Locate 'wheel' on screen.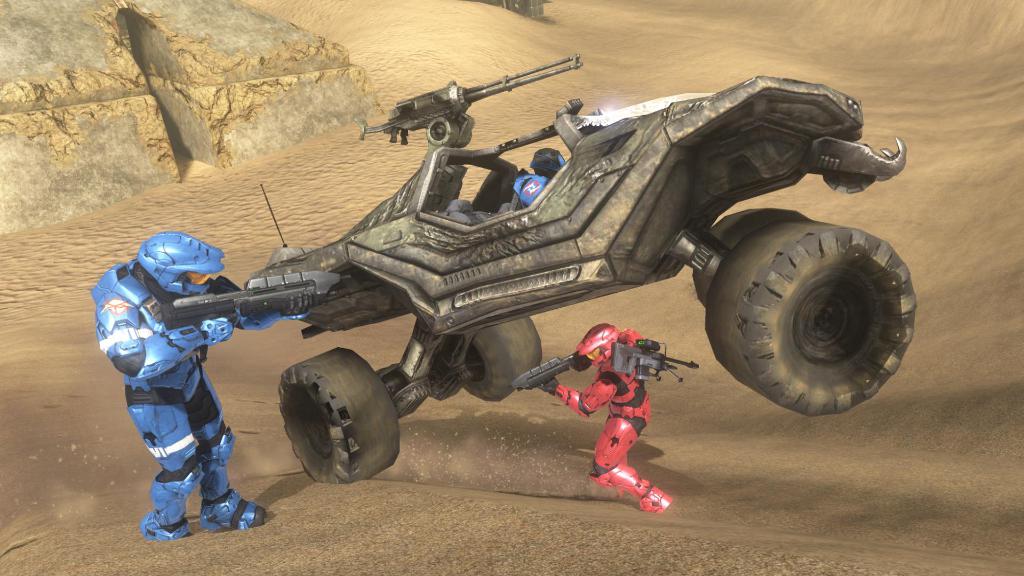
On screen at 703, 220, 926, 413.
